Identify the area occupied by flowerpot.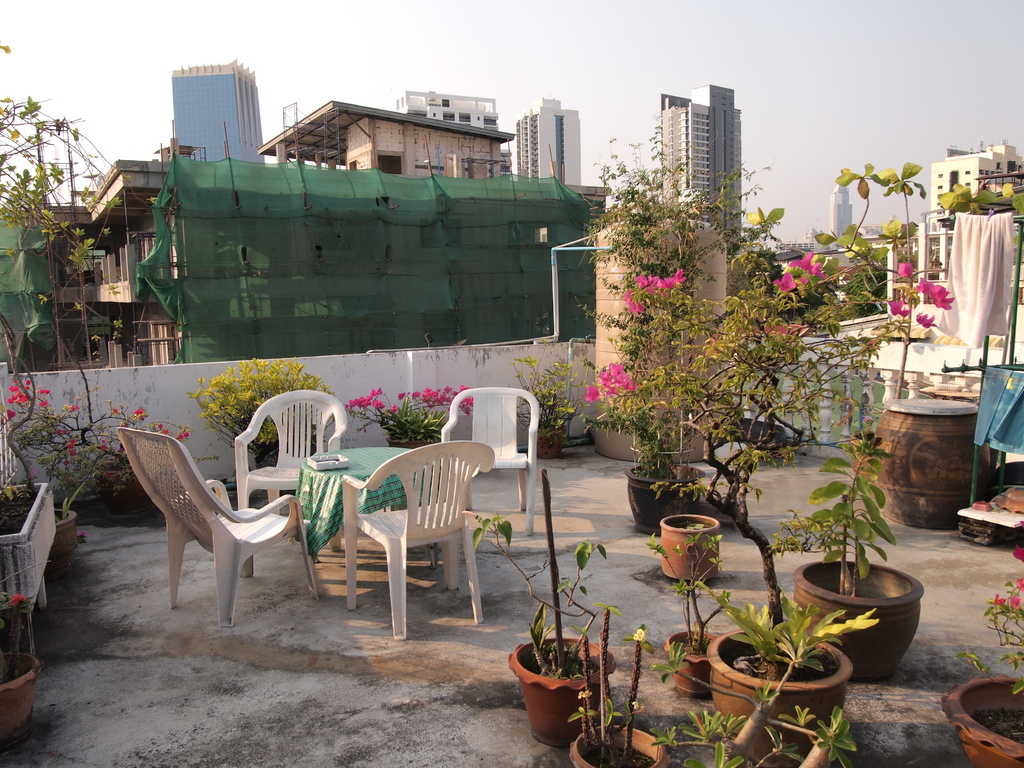
Area: x1=657, y1=513, x2=722, y2=583.
